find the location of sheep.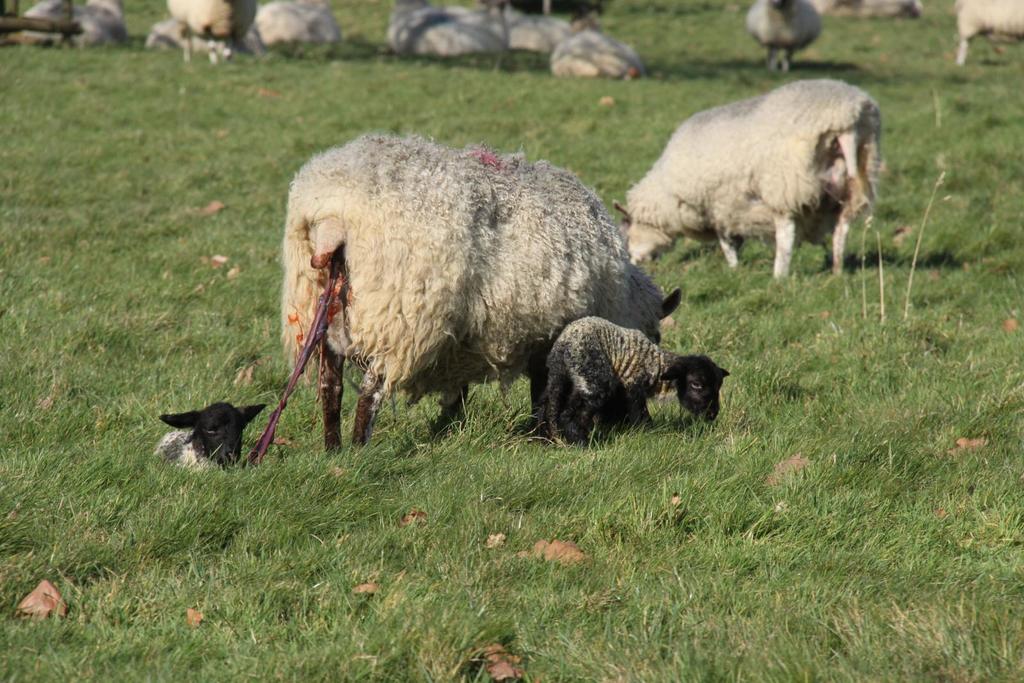
Location: pyautogui.locateOnScreen(283, 136, 682, 456).
